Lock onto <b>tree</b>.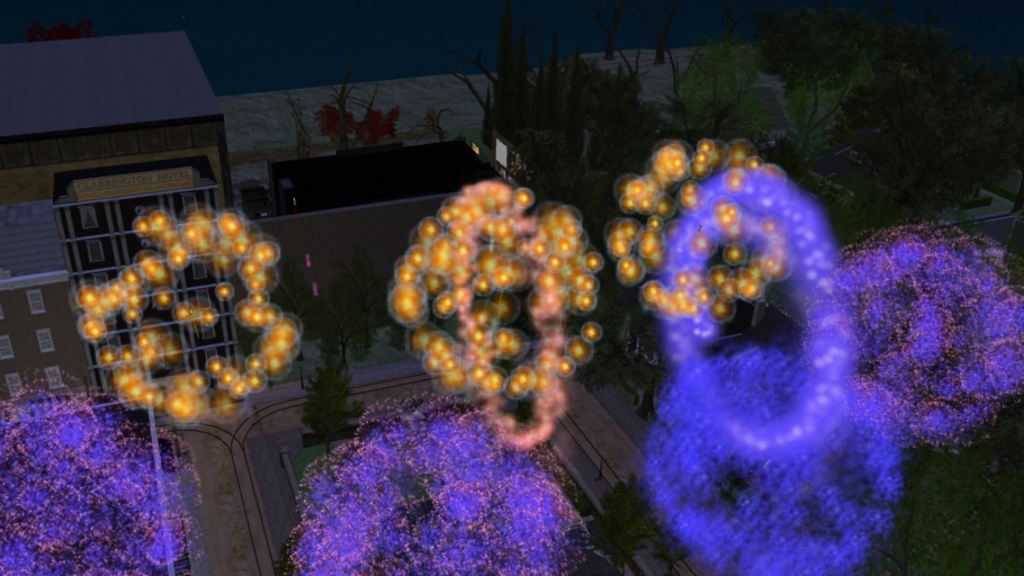
Locked: x1=657 y1=528 x2=698 y2=575.
